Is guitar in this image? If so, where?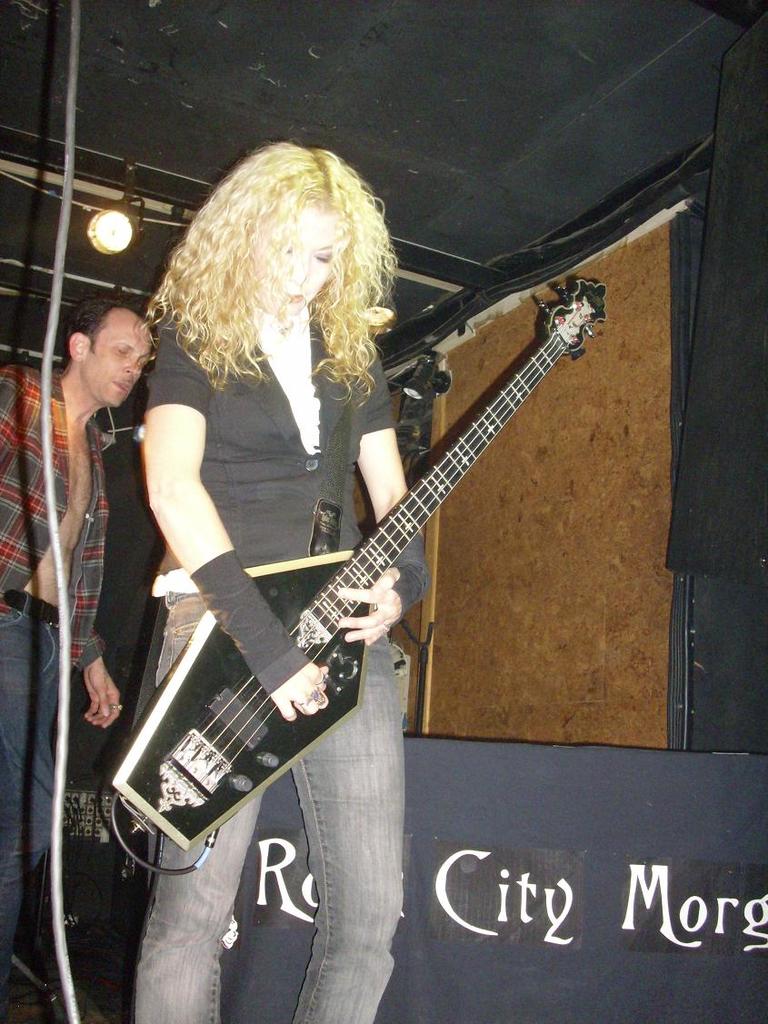
Yes, at left=100, top=255, right=633, bottom=899.
